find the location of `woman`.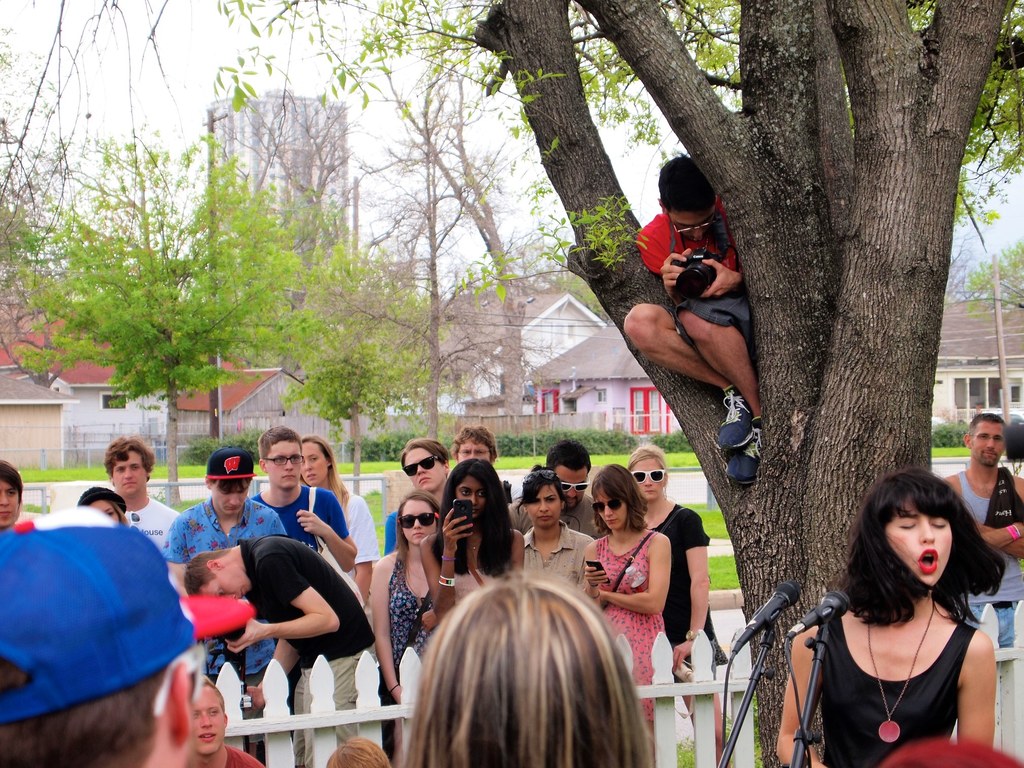
Location: BBox(767, 472, 1009, 767).
